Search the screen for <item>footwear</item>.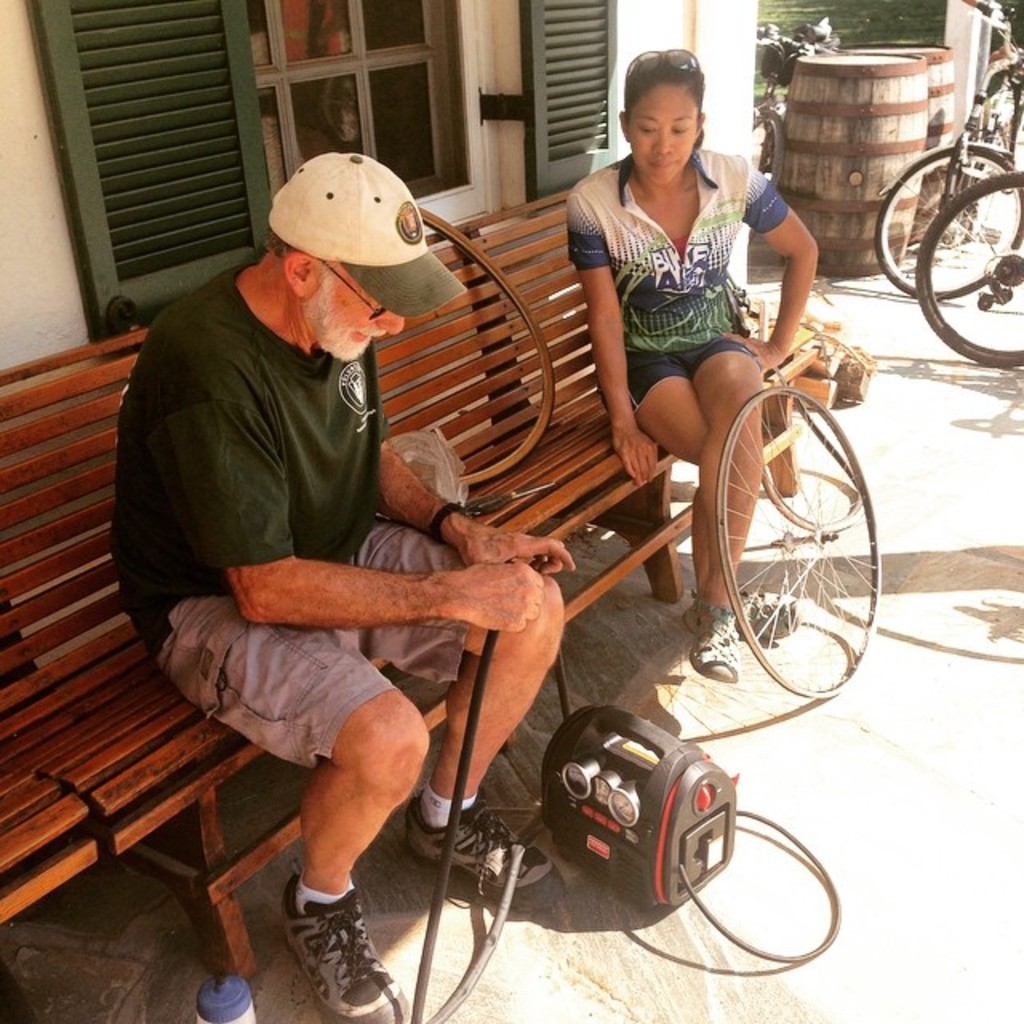
Found at x1=282 y1=877 x2=411 y2=1022.
